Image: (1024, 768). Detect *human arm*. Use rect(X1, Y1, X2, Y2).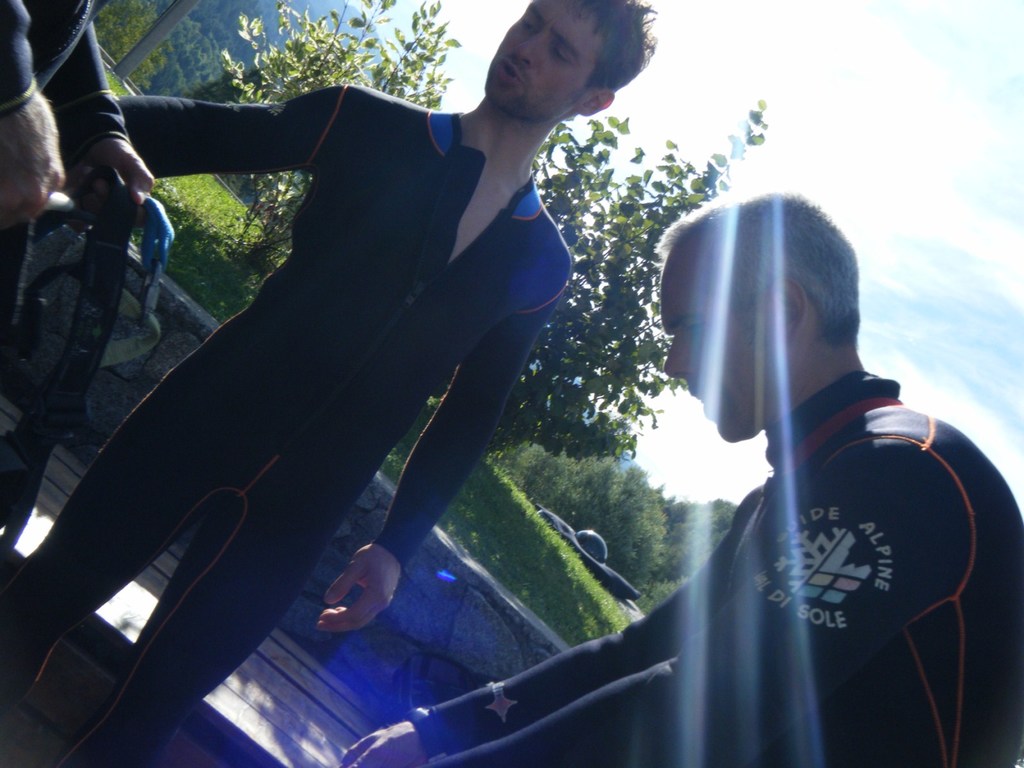
rect(321, 487, 769, 767).
